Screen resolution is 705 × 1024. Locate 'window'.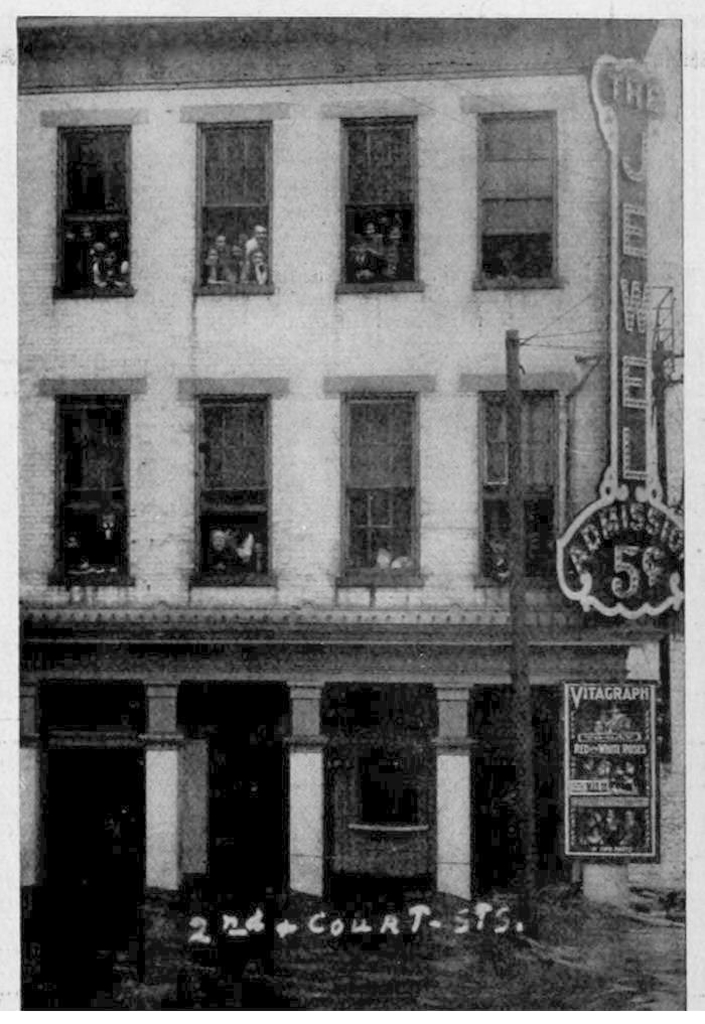
<bbox>177, 364, 288, 594</bbox>.
